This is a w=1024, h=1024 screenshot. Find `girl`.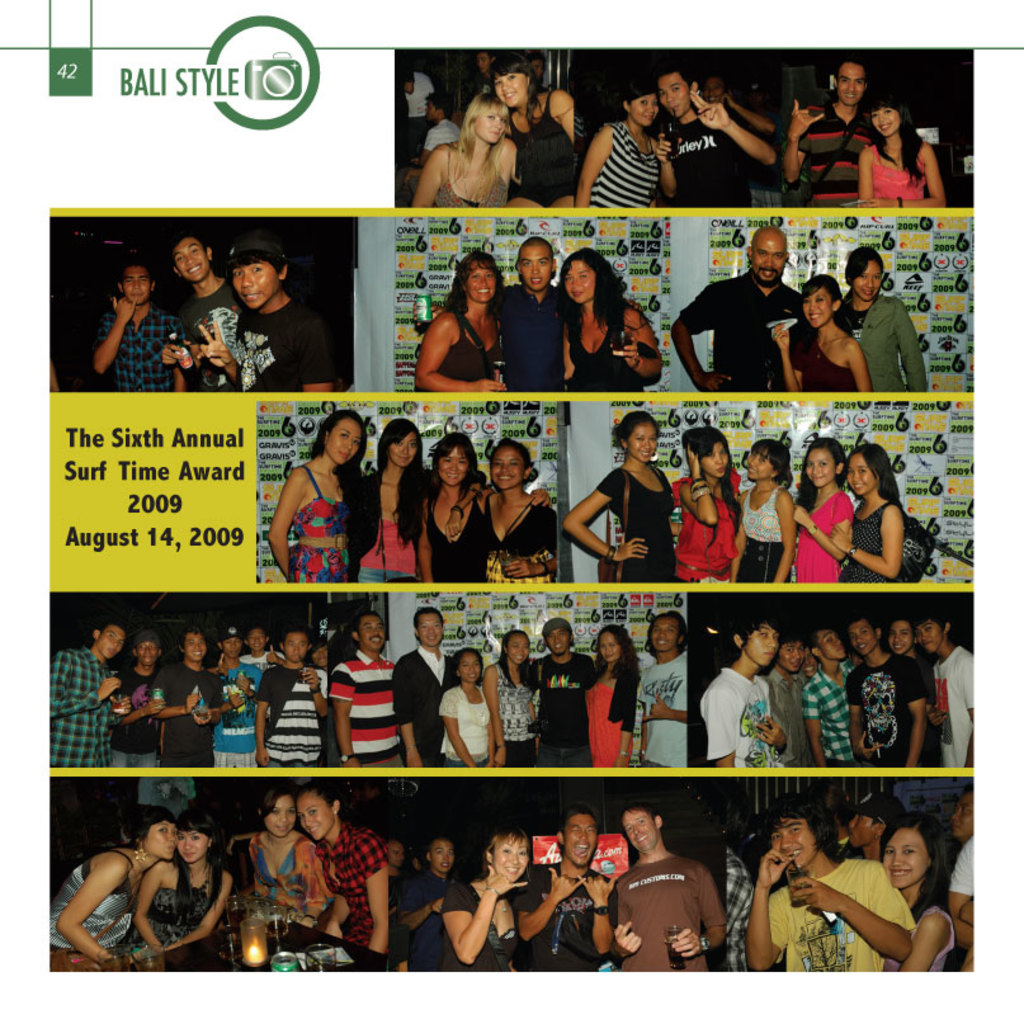
Bounding box: <region>424, 433, 489, 579</region>.
